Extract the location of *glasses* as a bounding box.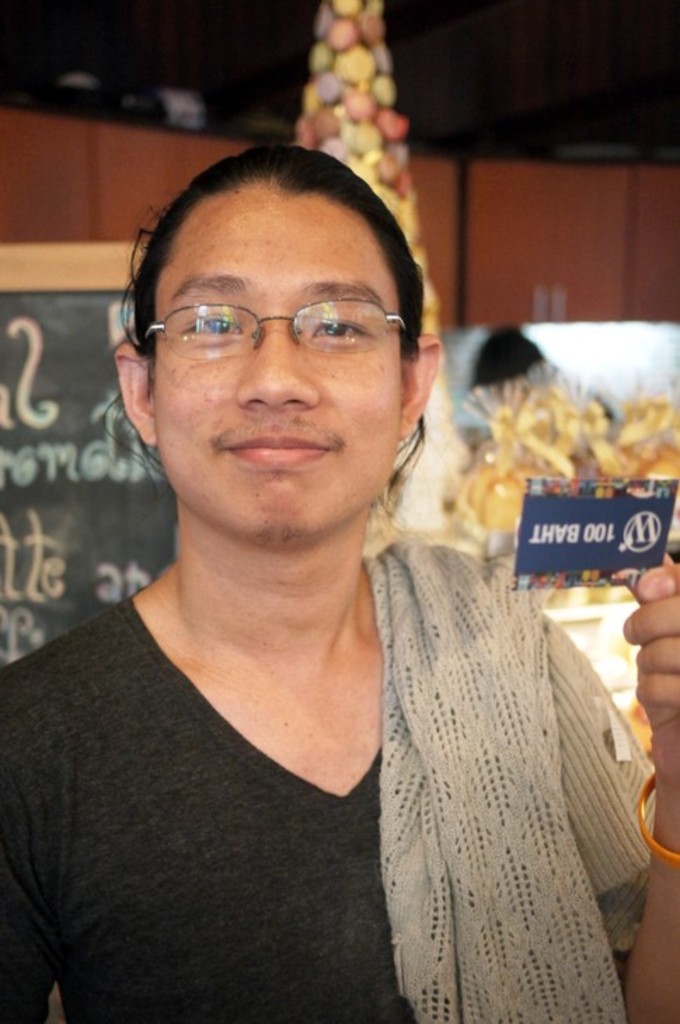
x1=140 y1=281 x2=419 y2=366.
